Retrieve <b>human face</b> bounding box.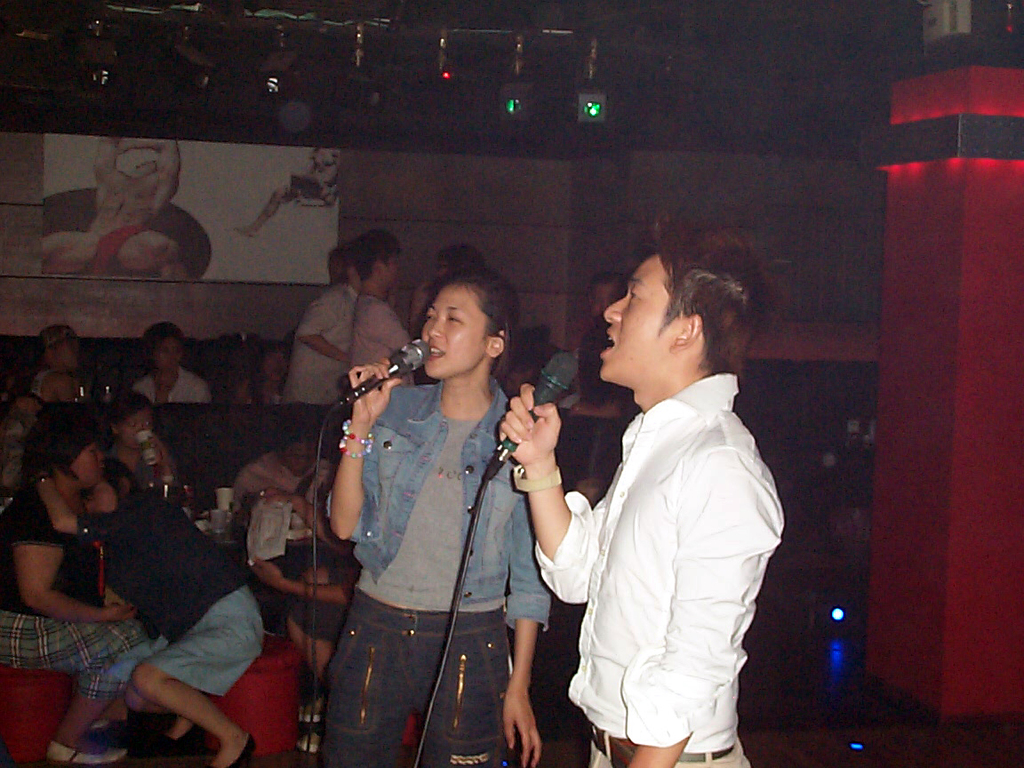
Bounding box: <box>382,245,398,287</box>.
